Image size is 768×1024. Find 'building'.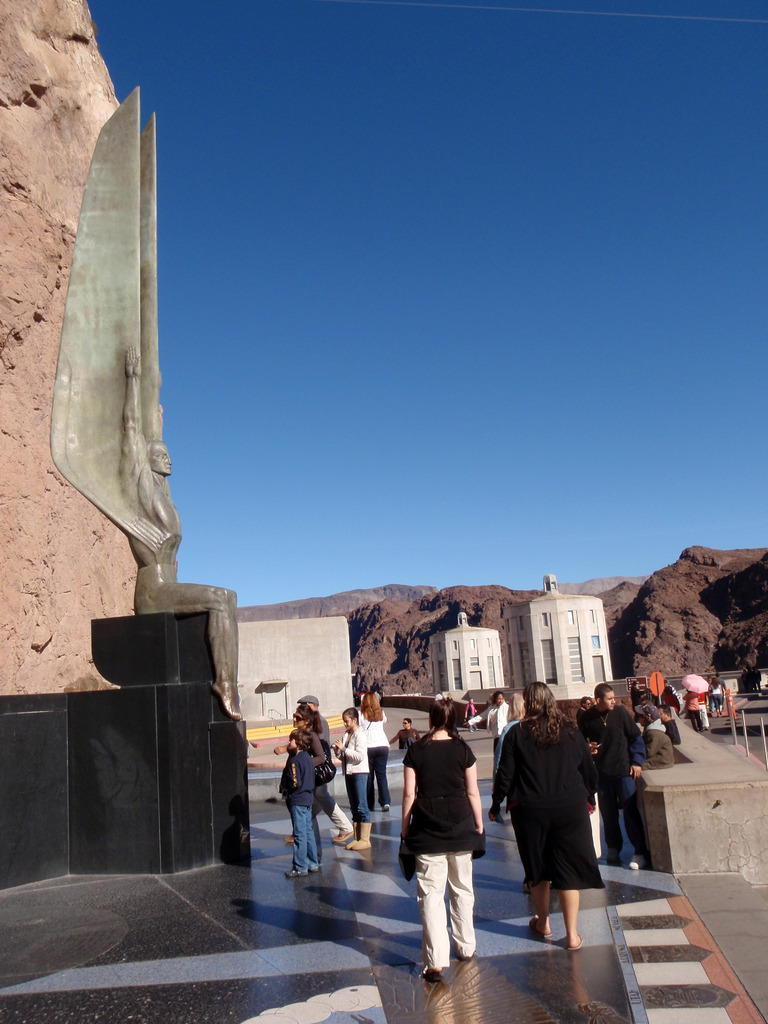
bbox=[5, 0, 264, 902].
